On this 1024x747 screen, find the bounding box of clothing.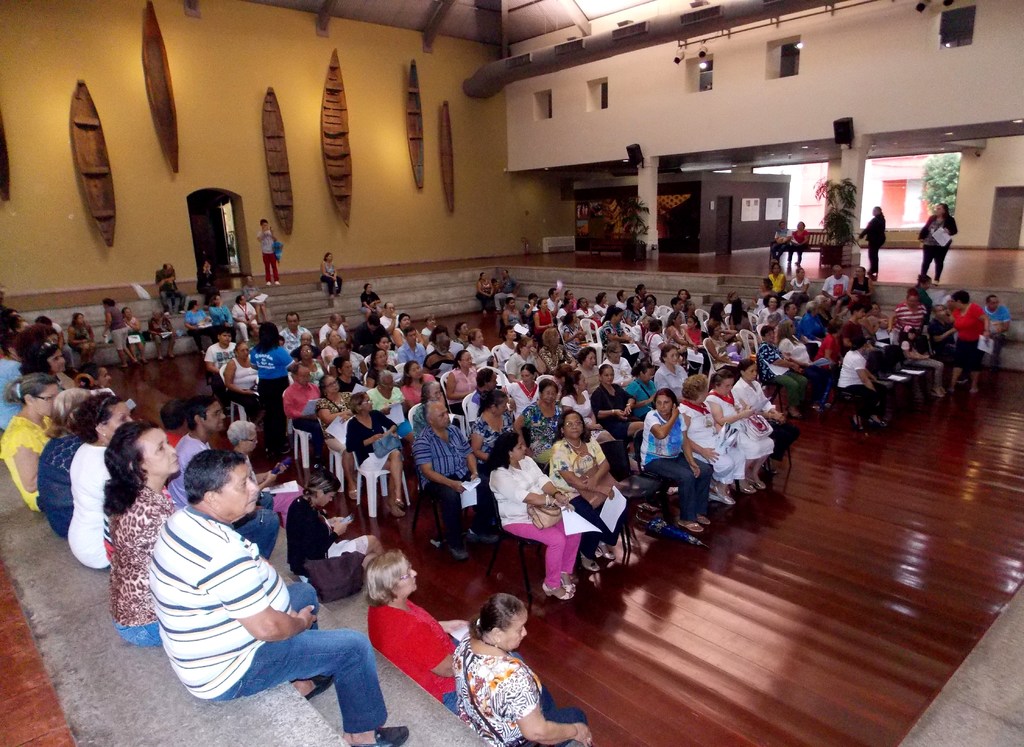
Bounding box: locate(976, 305, 1006, 332).
